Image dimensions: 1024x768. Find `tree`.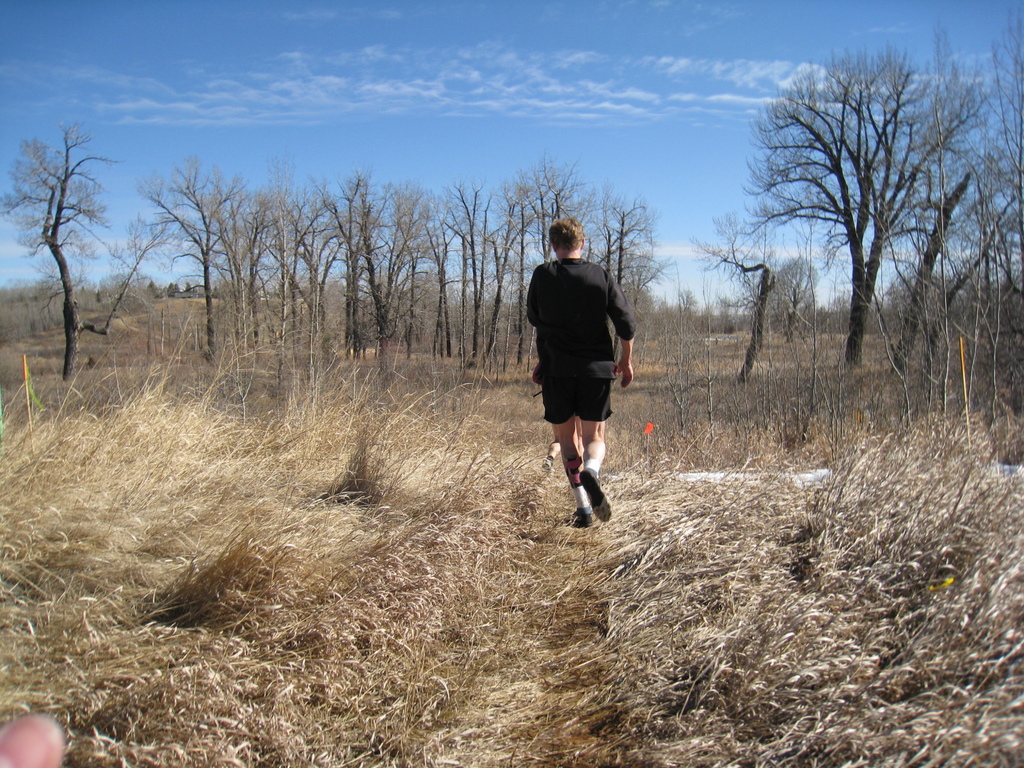
[x1=0, y1=119, x2=170, y2=380].
